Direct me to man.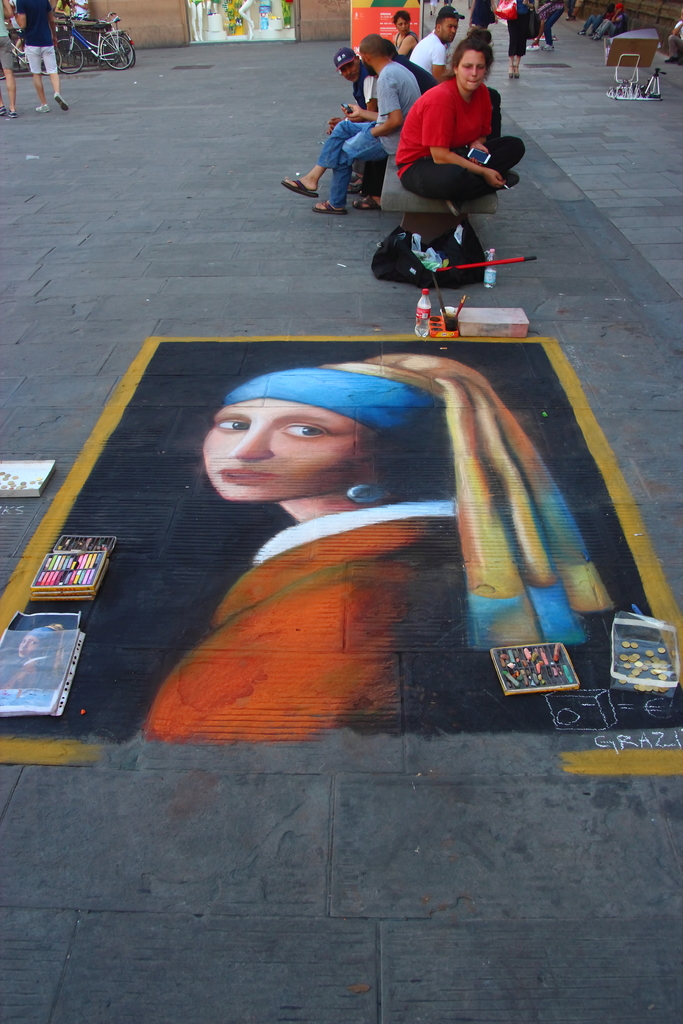
Direction: bbox=[10, 0, 81, 120].
